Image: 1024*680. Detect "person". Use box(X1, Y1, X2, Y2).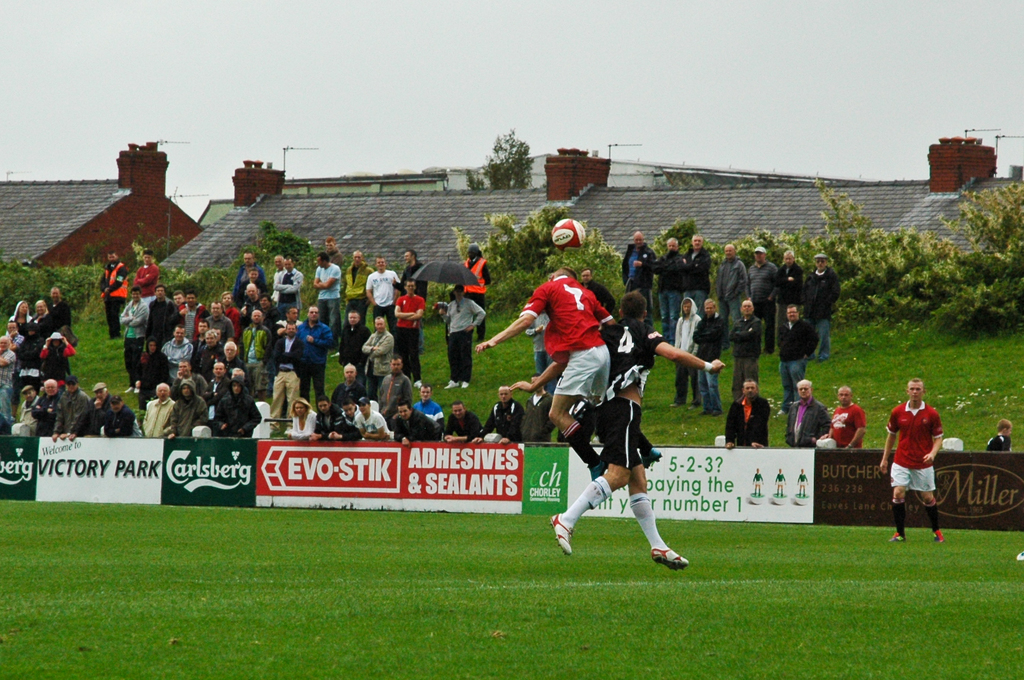
box(443, 286, 485, 391).
